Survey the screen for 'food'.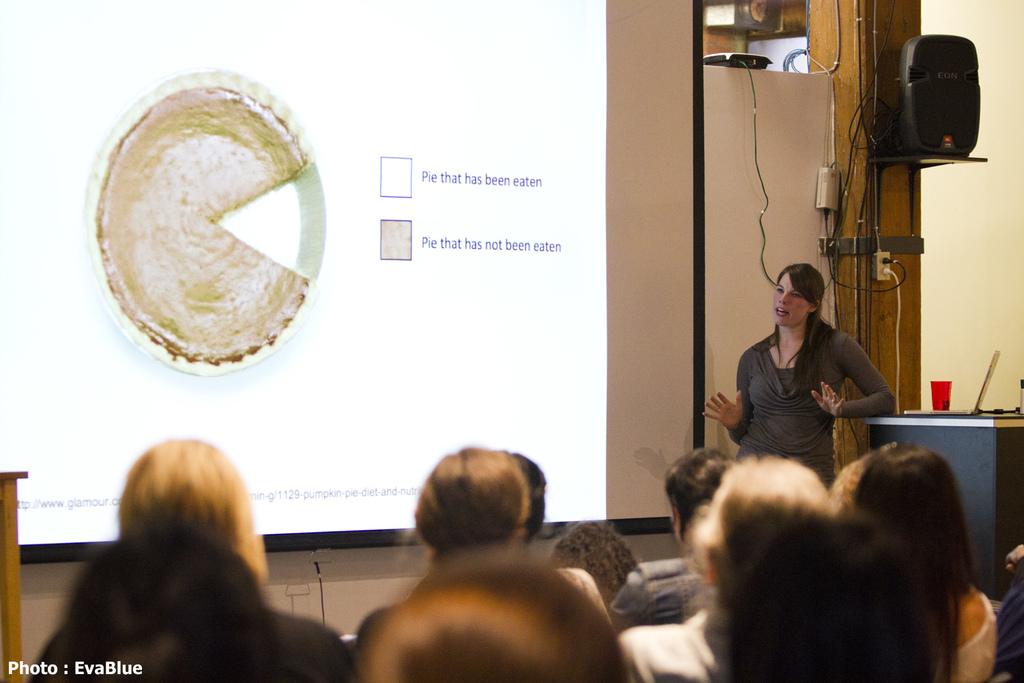
Survey found: select_region(89, 66, 313, 365).
